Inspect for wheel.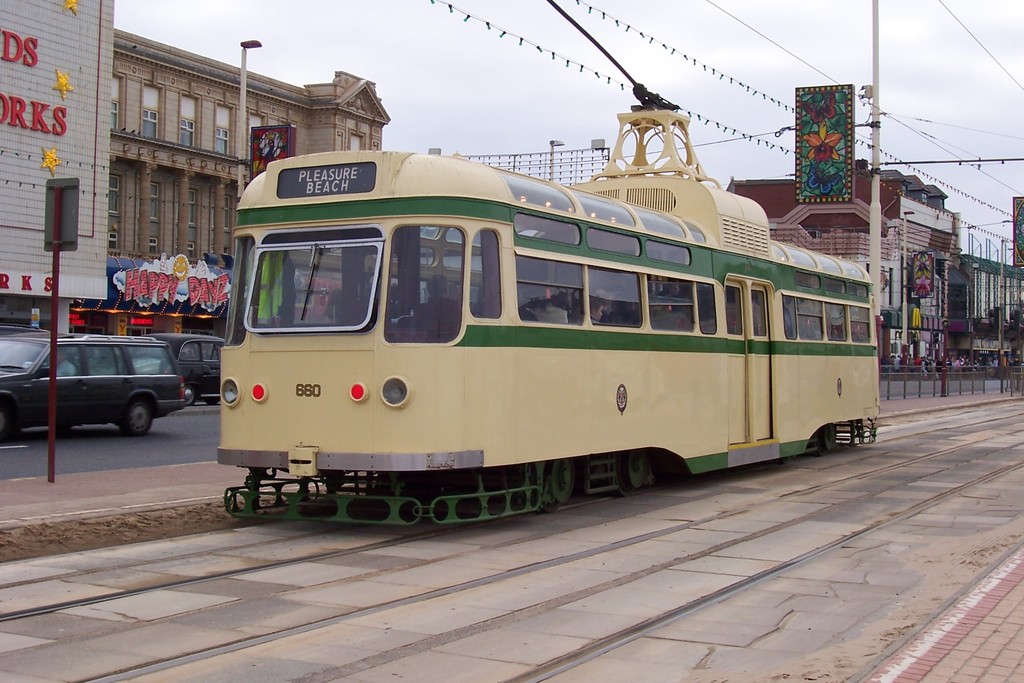
Inspection: 59/425/78/436.
